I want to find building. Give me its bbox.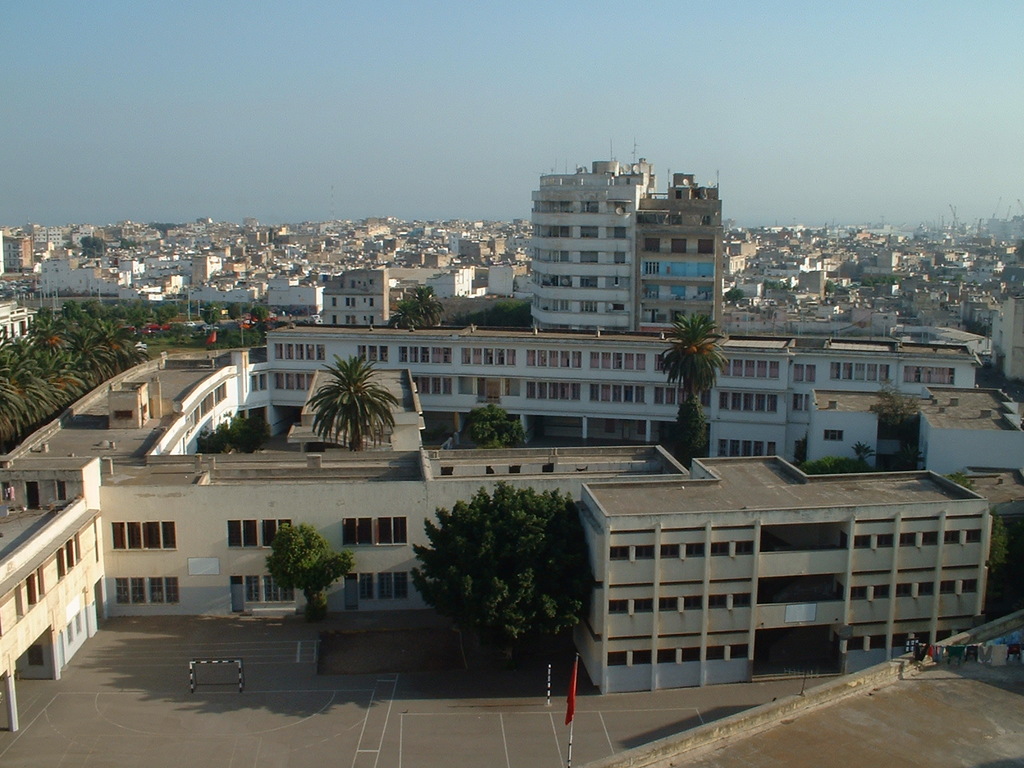
box=[0, 312, 1023, 767].
